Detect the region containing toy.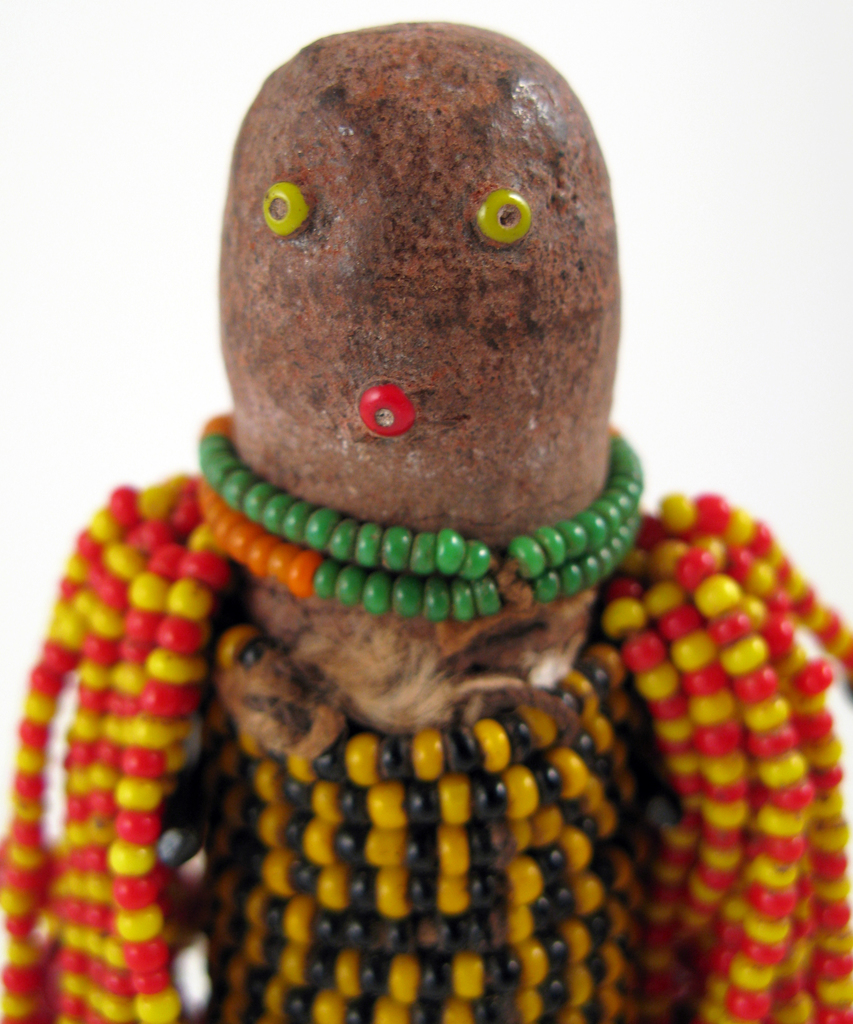
{"left": 49, "top": 17, "right": 771, "bottom": 1013}.
